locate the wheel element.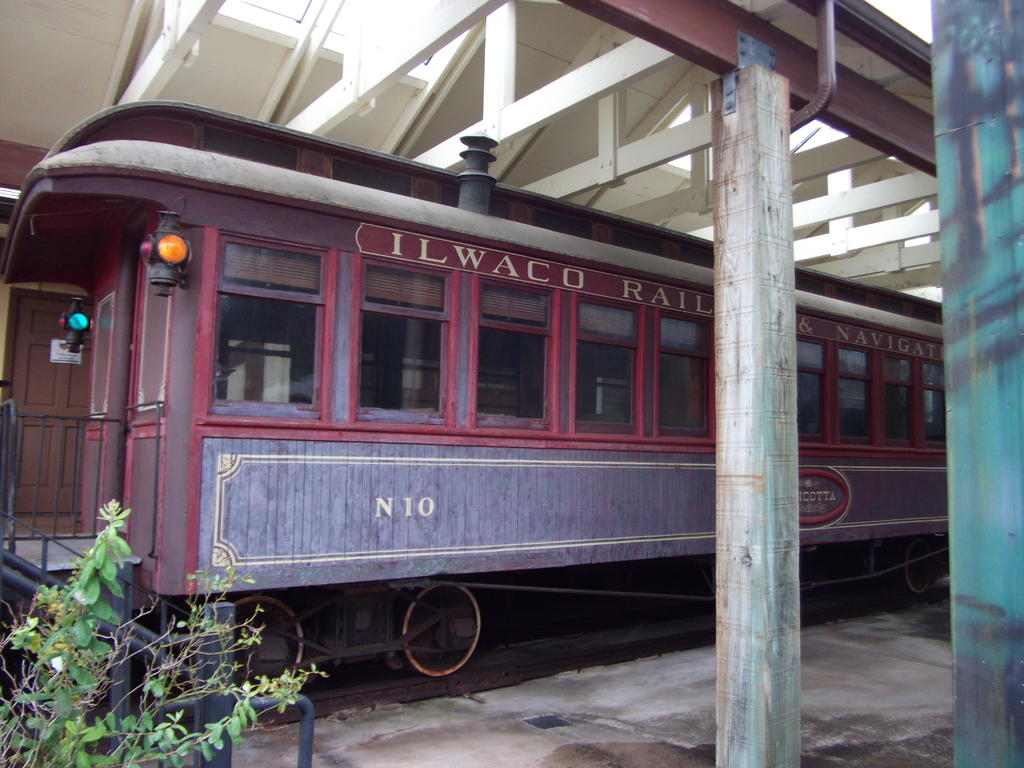
Element bbox: locate(233, 595, 300, 691).
